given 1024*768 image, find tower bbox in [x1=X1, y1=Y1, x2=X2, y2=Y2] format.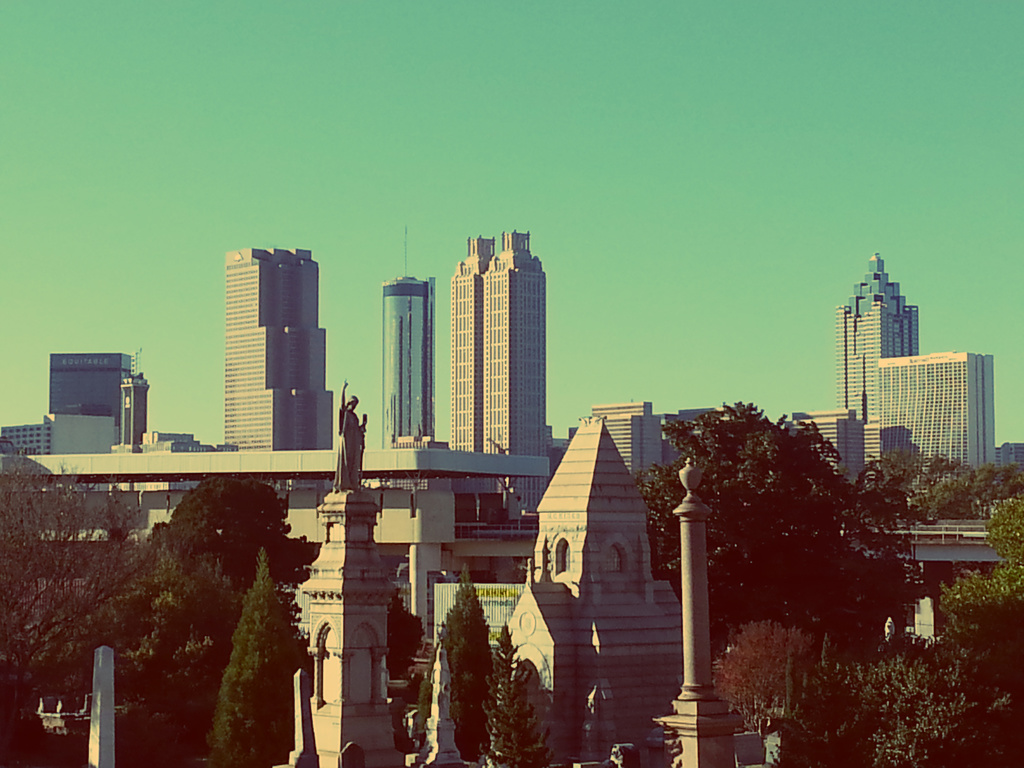
[x1=214, y1=240, x2=340, y2=454].
